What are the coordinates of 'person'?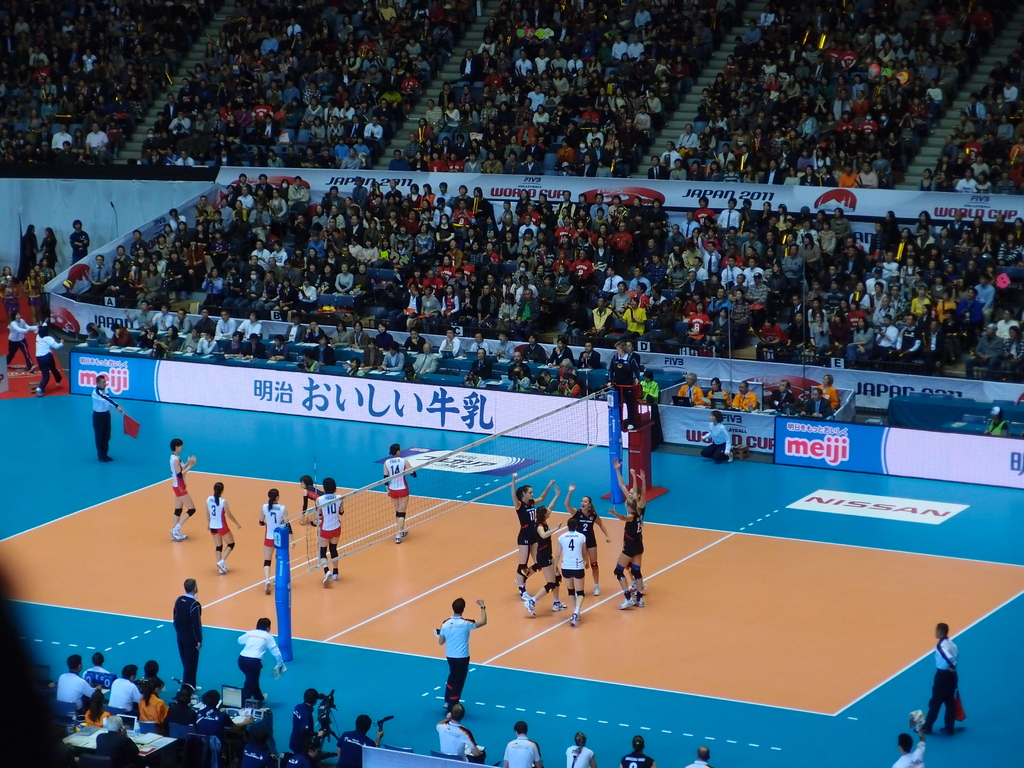
[436, 596, 488, 717].
